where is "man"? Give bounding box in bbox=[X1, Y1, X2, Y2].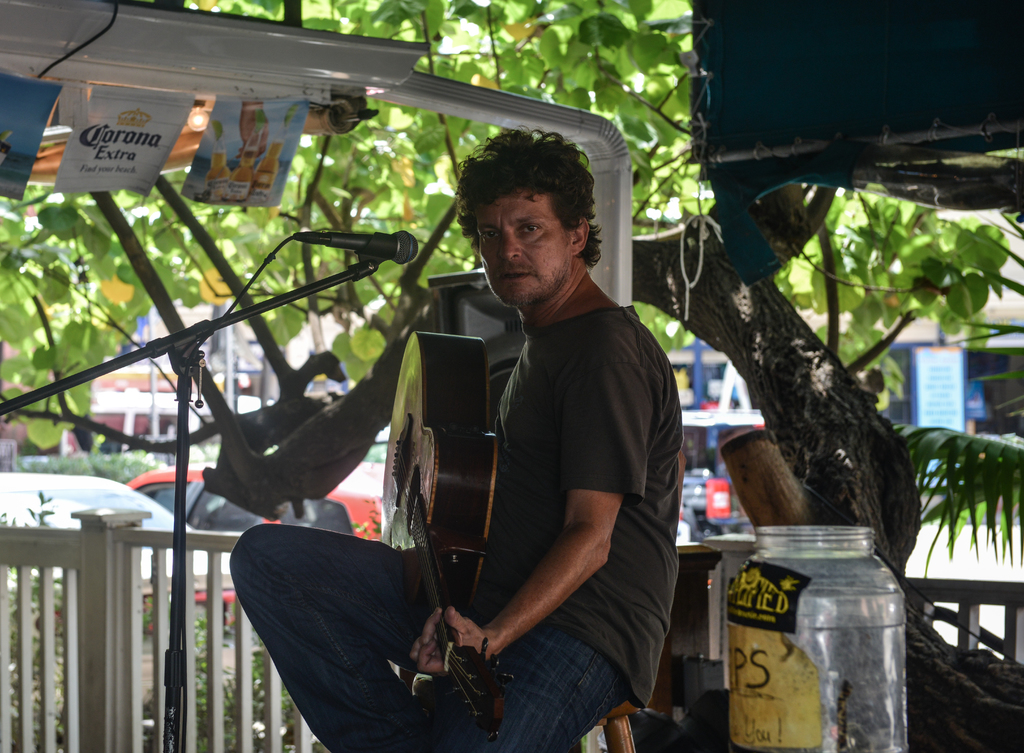
bbox=[234, 141, 692, 749].
